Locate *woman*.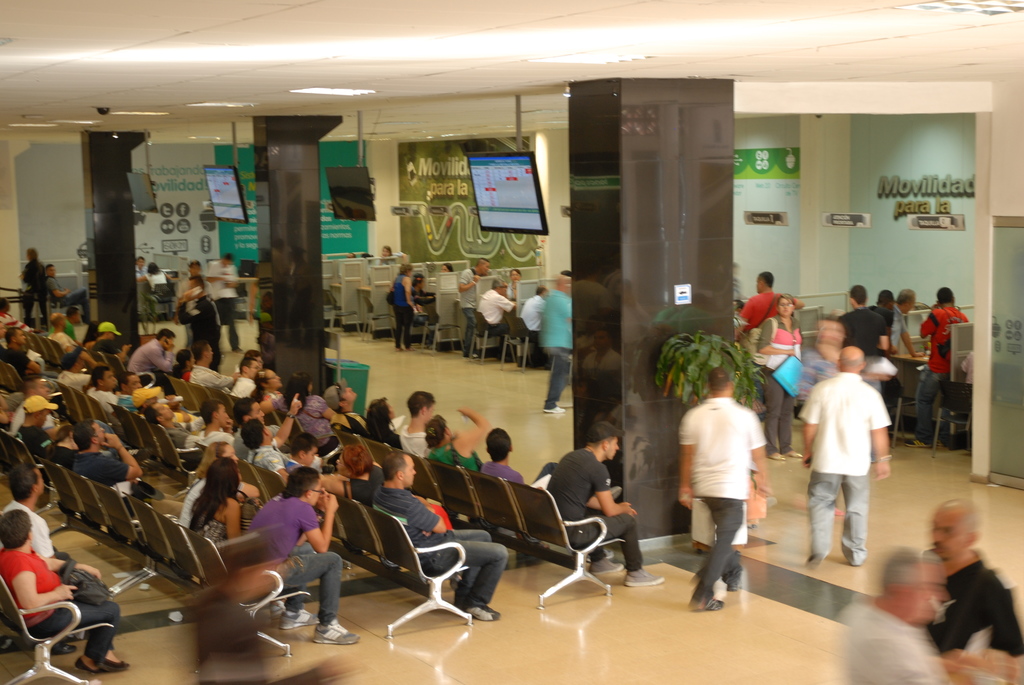
Bounding box: crop(241, 370, 292, 416).
